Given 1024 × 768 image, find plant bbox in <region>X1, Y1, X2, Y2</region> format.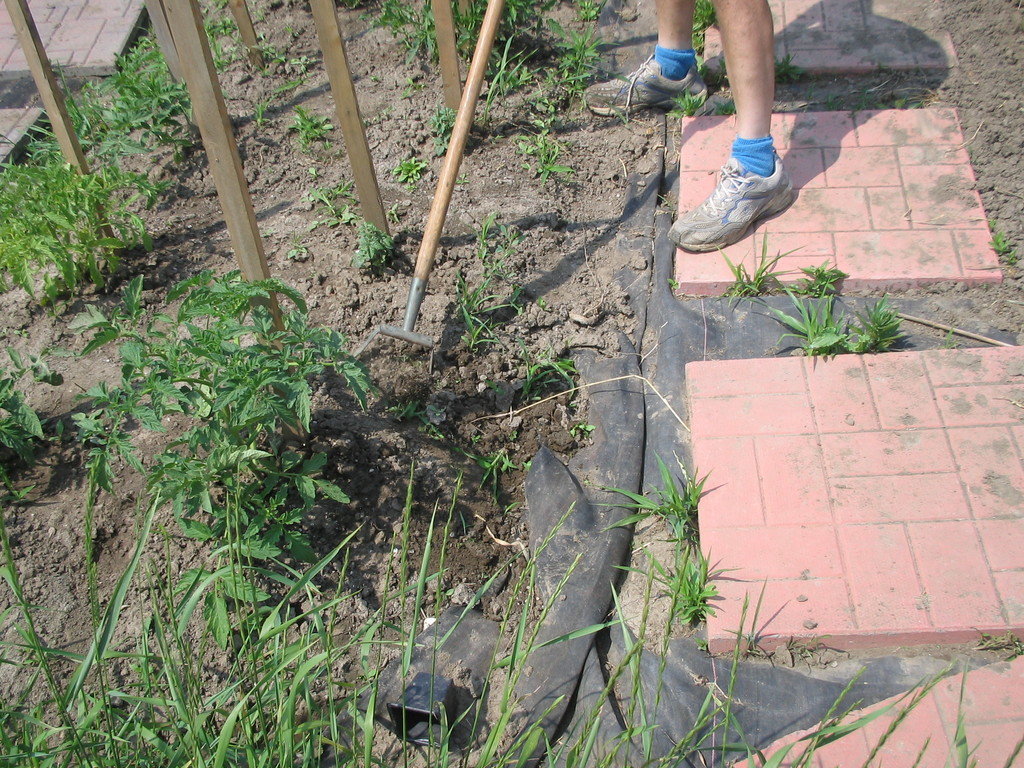
<region>999, 240, 1018, 266</region>.
